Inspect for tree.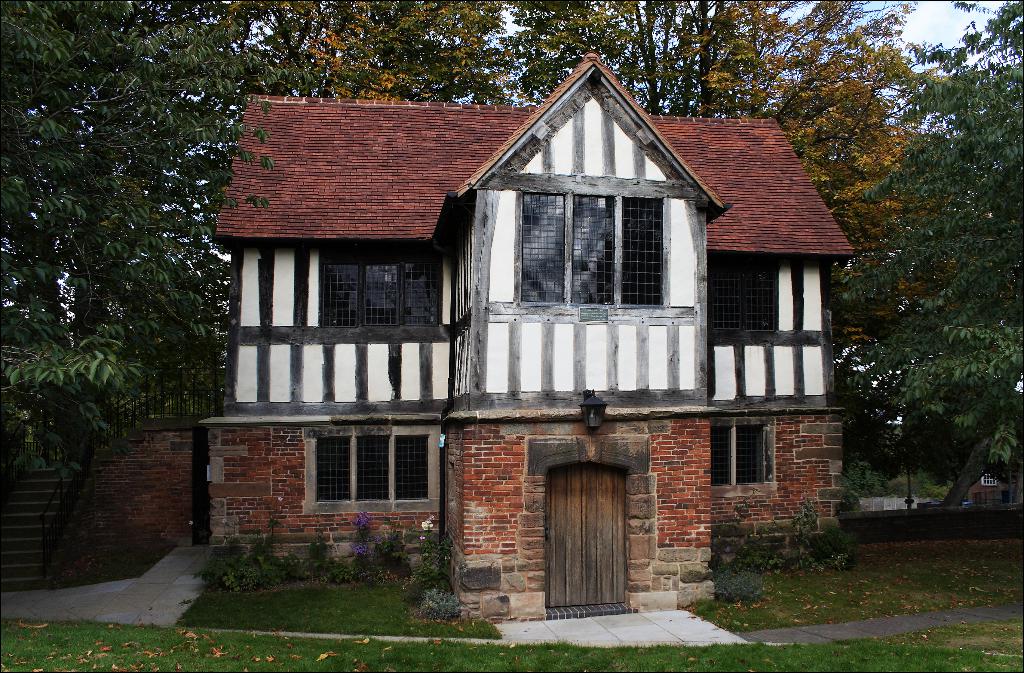
Inspection: box(837, 62, 1012, 544).
